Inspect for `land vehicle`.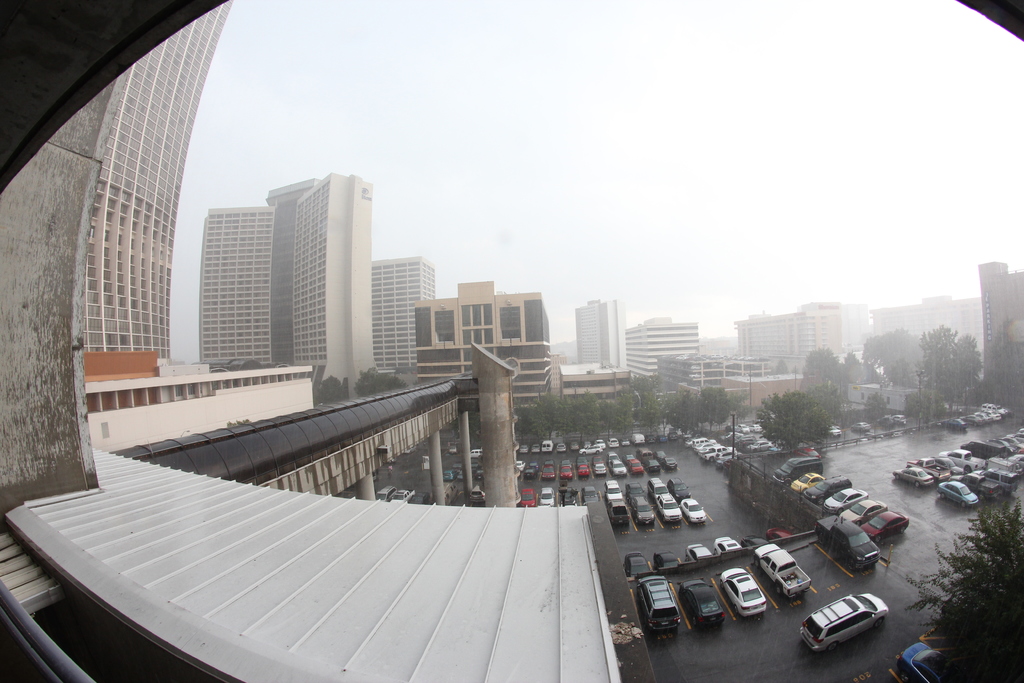
Inspection: 592, 453, 604, 468.
